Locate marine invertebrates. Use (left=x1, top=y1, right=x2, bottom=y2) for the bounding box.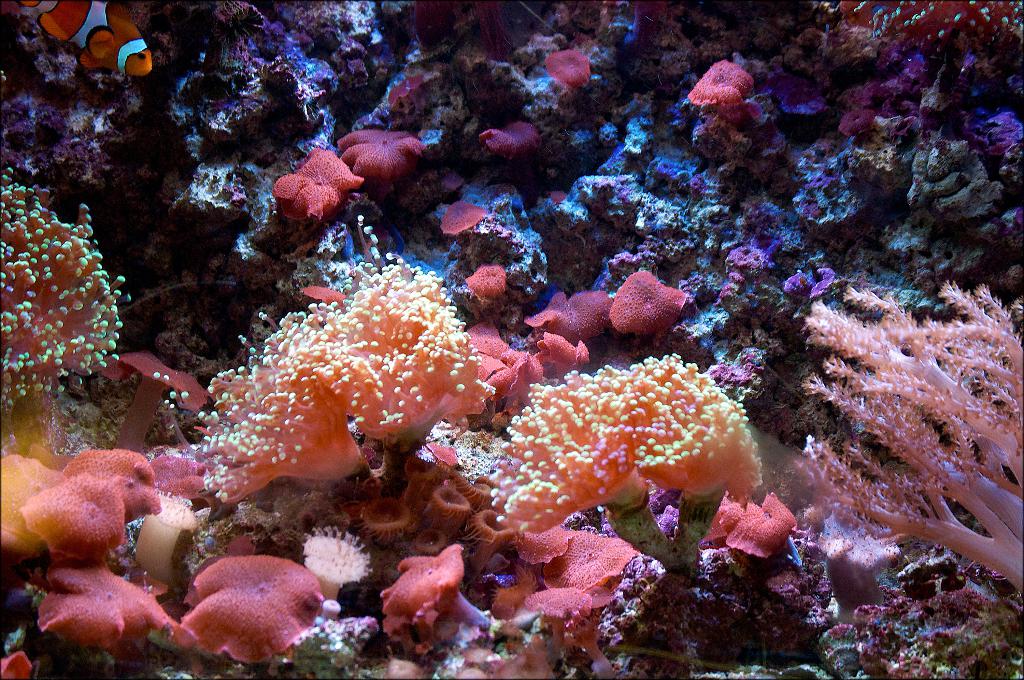
(left=710, top=476, right=808, bottom=562).
